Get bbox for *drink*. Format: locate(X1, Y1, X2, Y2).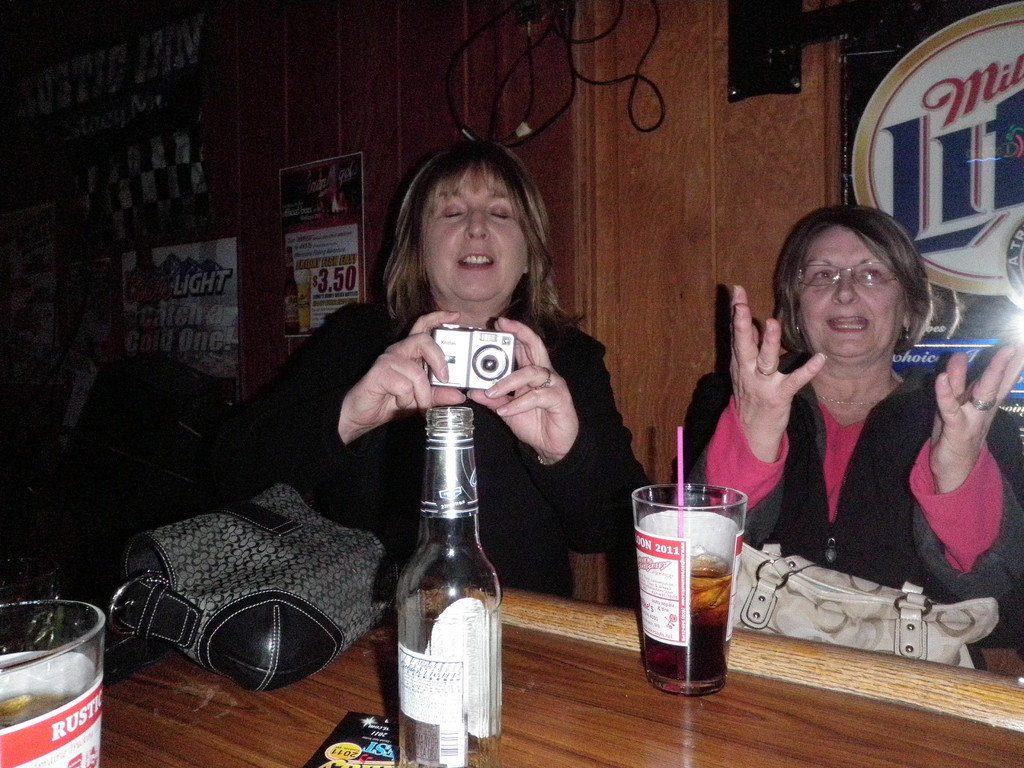
locate(627, 487, 759, 679).
